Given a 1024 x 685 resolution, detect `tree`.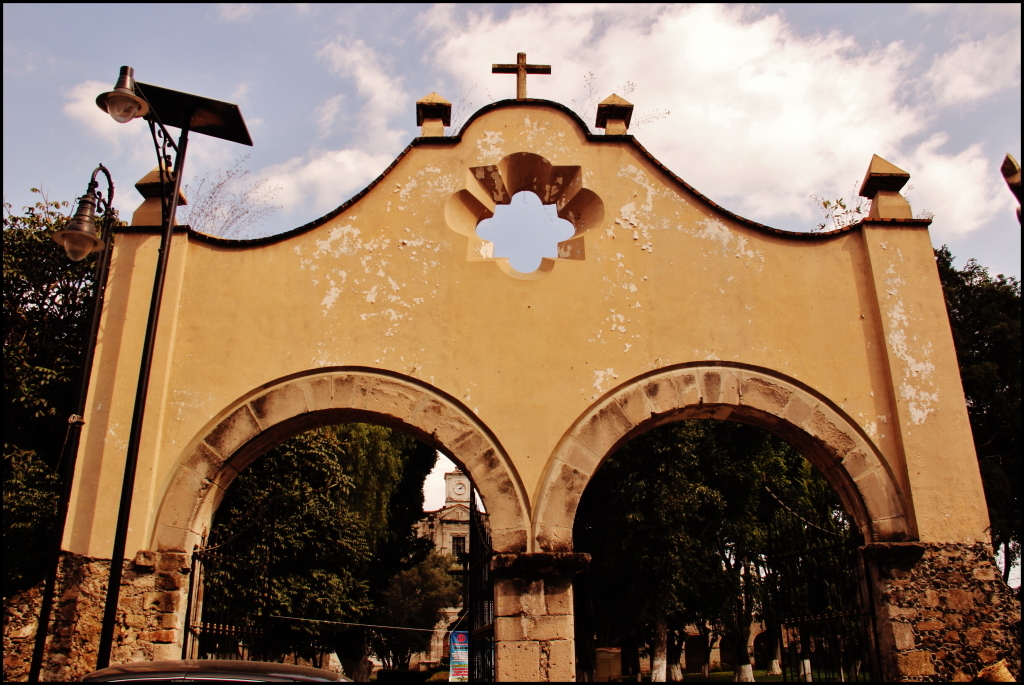
detection(577, 228, 1023, 682).
